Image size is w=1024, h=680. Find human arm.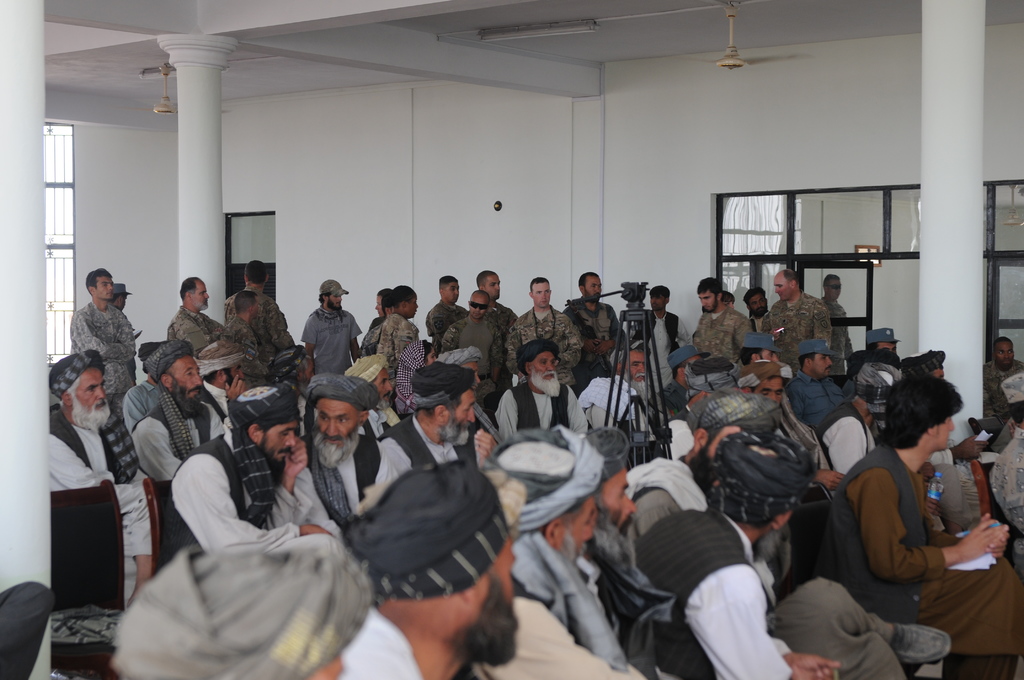
(301, 314, 318, 382).
